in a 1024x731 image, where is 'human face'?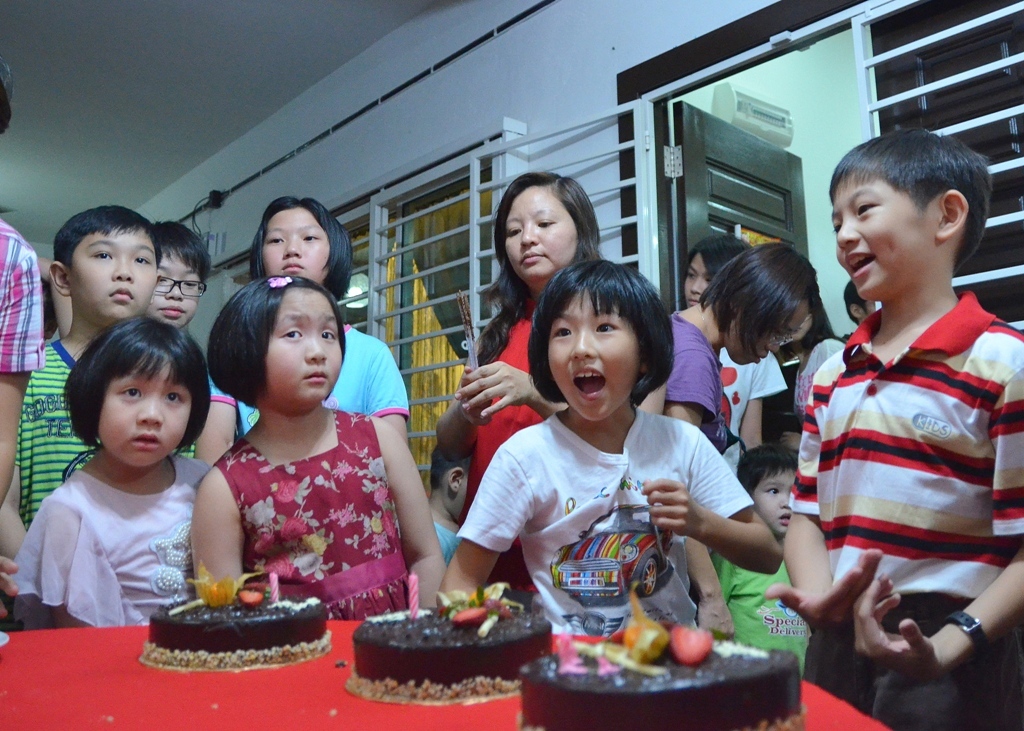
<region>682, 251, 725, 303</region>.
